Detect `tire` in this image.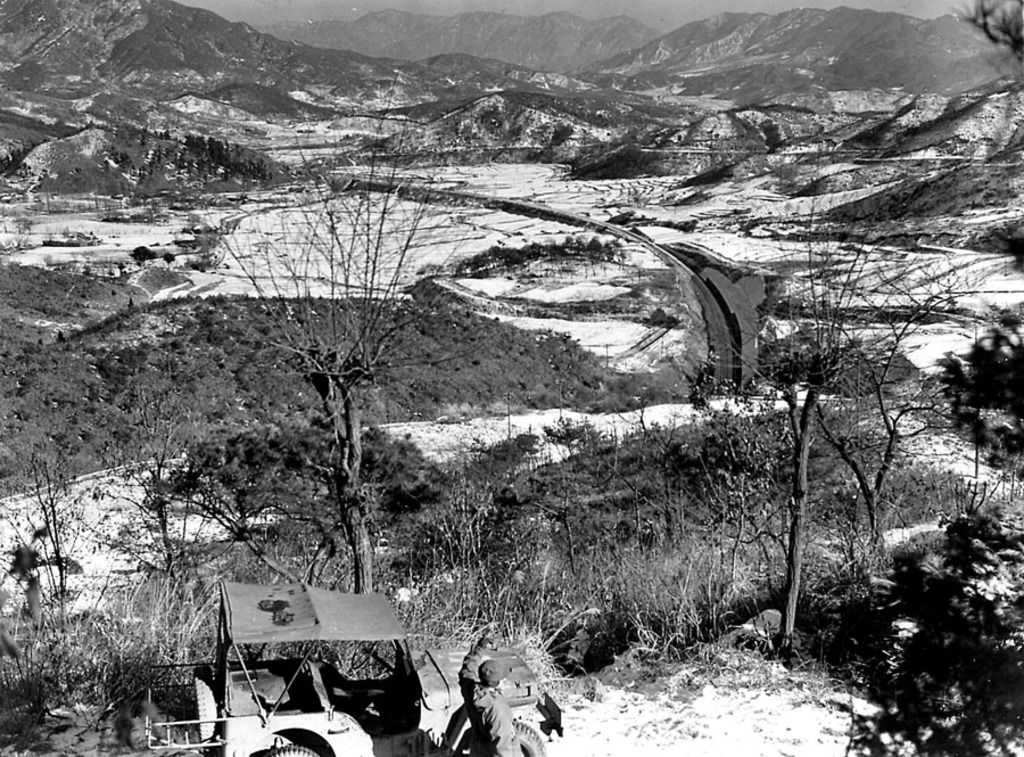
Detection: box(471, 716, 545, 756).
